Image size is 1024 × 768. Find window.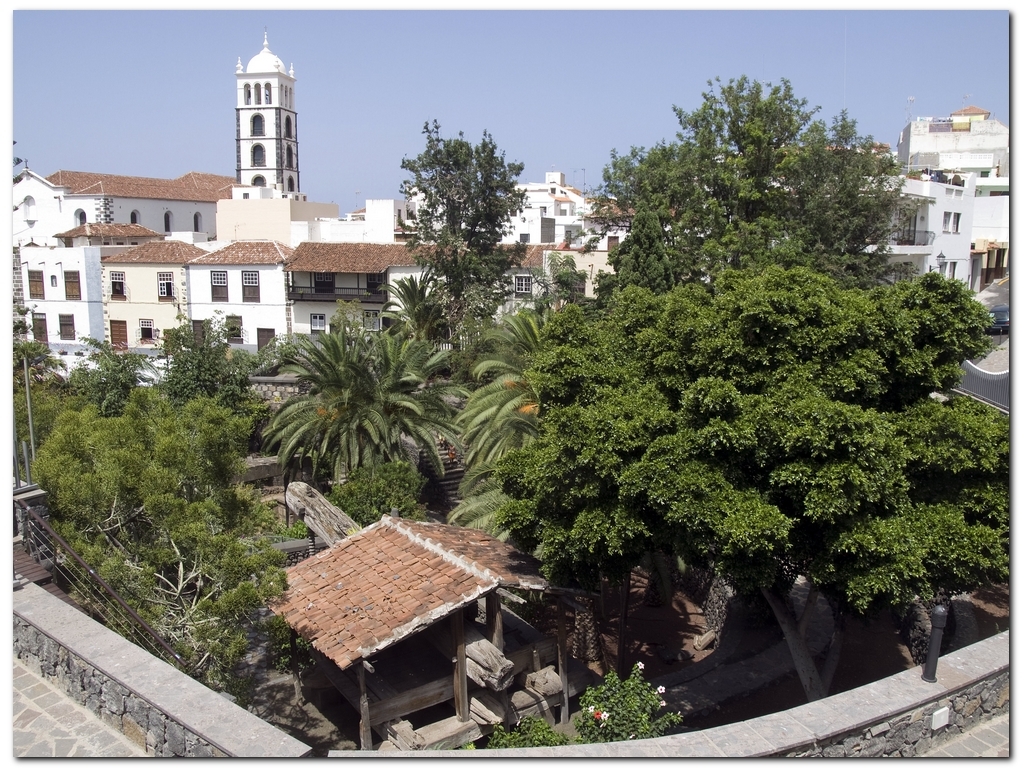
[left=568, top=279, right=584, bottom=294].
